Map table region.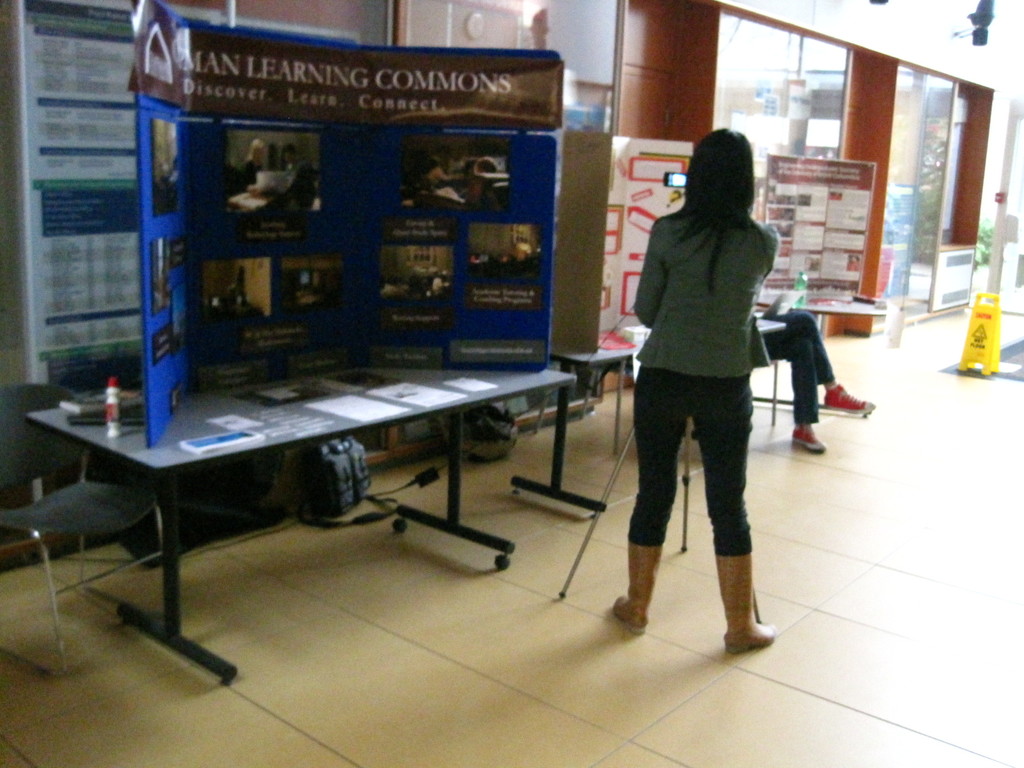
Mapped to pyautogui.locateOnScreen(756, 286, 888, 332).
